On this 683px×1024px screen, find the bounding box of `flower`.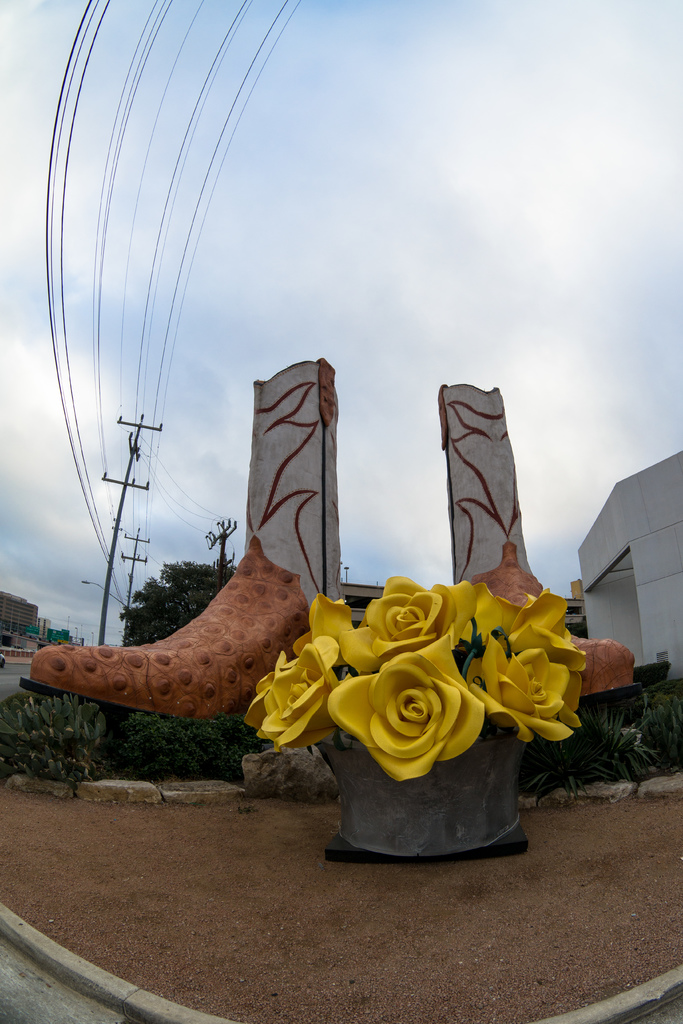
Bounding box: crop(460, 616, 610, 753).
